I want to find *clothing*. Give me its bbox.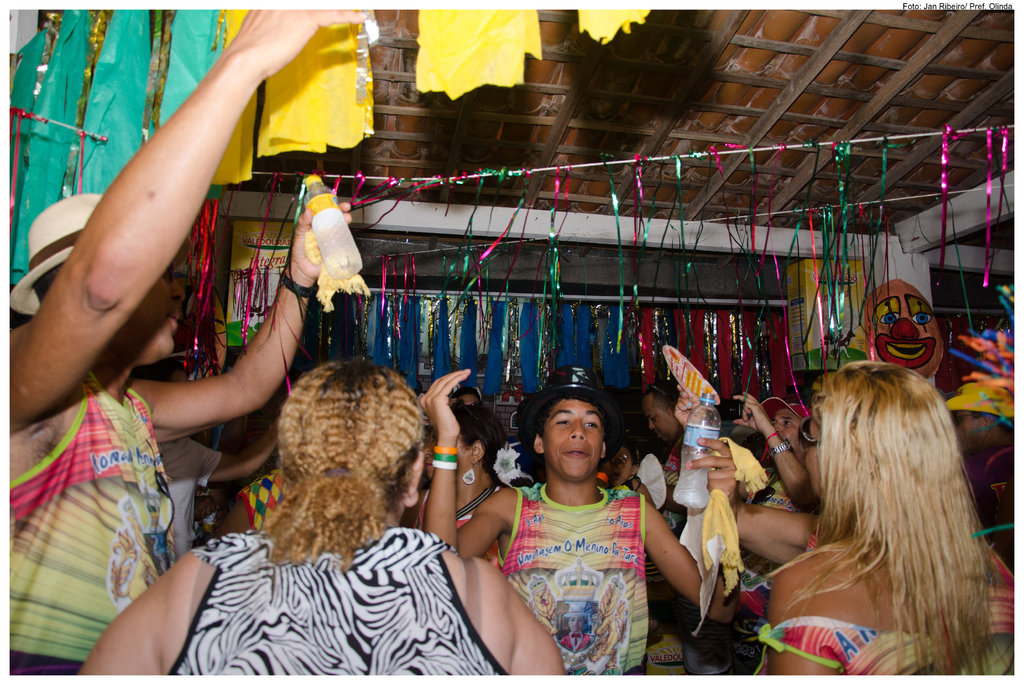
pyautogui.locateOnScreen(154, 431, 221, 562).
